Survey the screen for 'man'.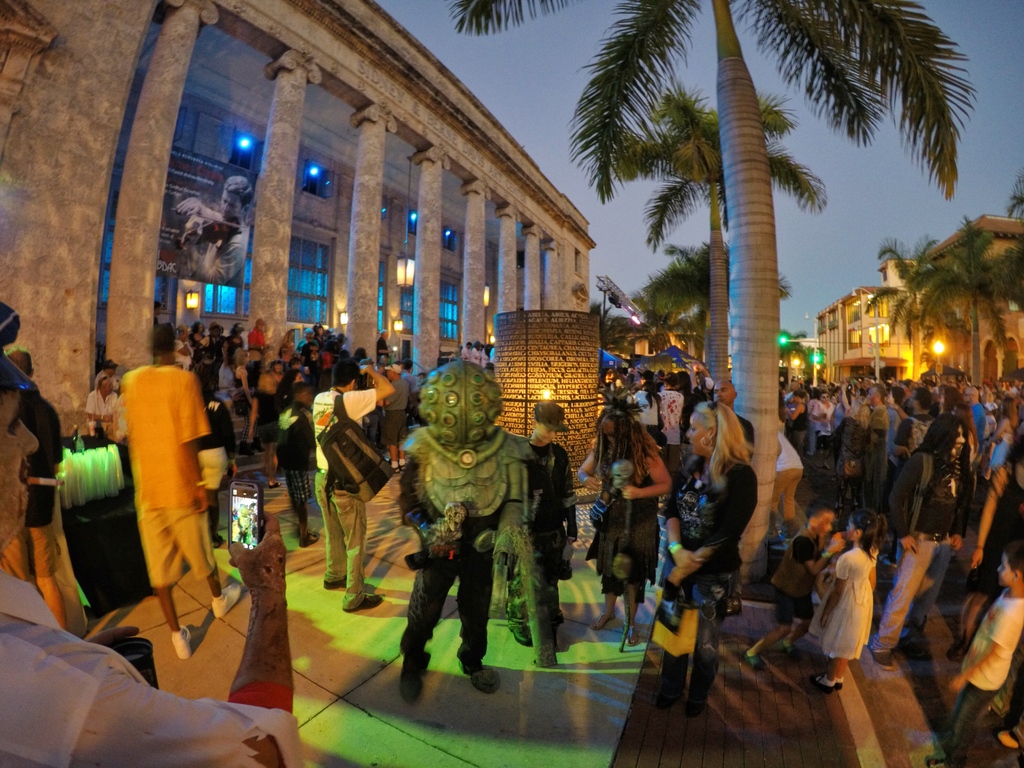
Survey found: box=[93, 334, 216, 662].
